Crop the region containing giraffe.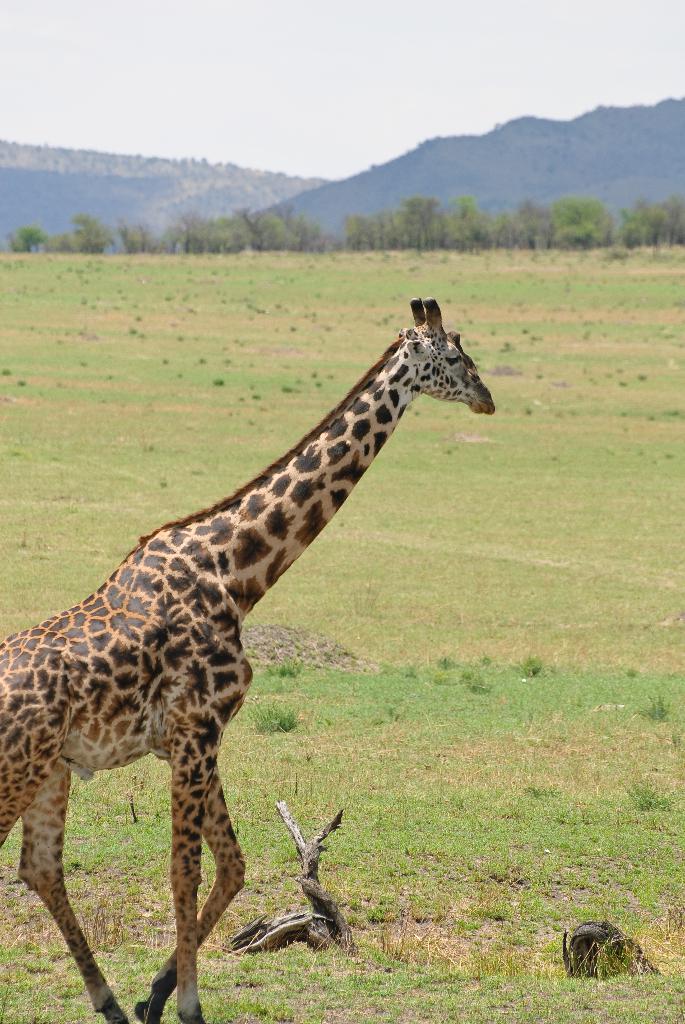
Crop region: locate(0, 297, 497, 1023).
